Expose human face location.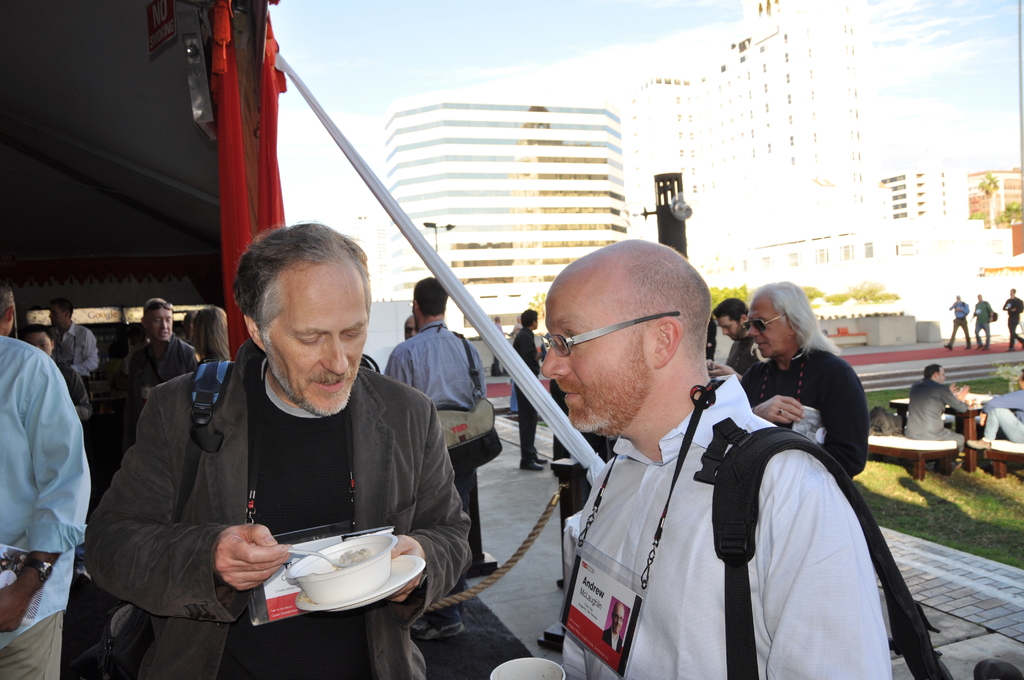
Exposed at 147:309:170:339.
